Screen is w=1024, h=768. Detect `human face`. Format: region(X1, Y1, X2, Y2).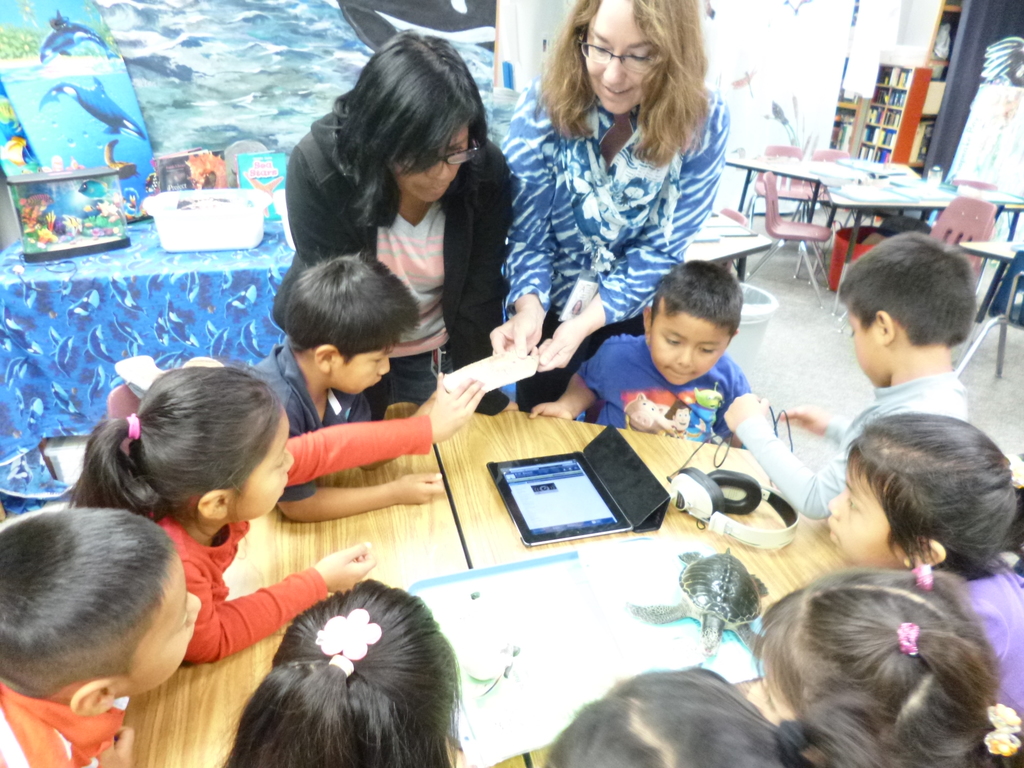
region(397, 129, 483, 219).
